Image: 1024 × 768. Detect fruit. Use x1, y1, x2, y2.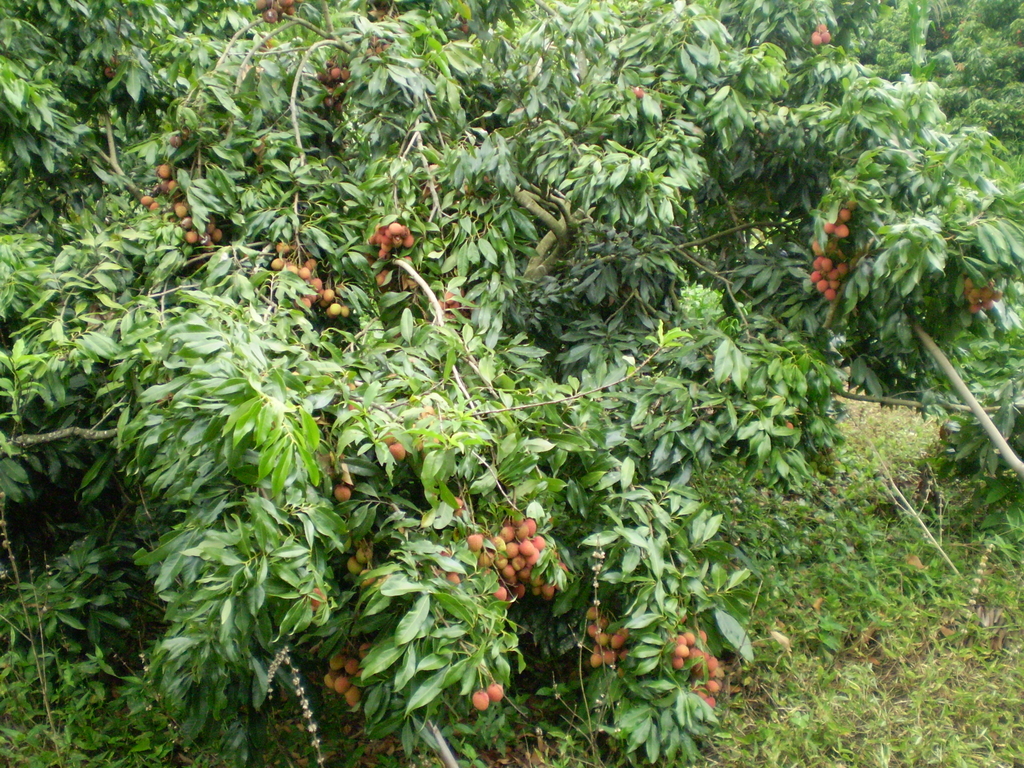
486, 682, 508, 703.
